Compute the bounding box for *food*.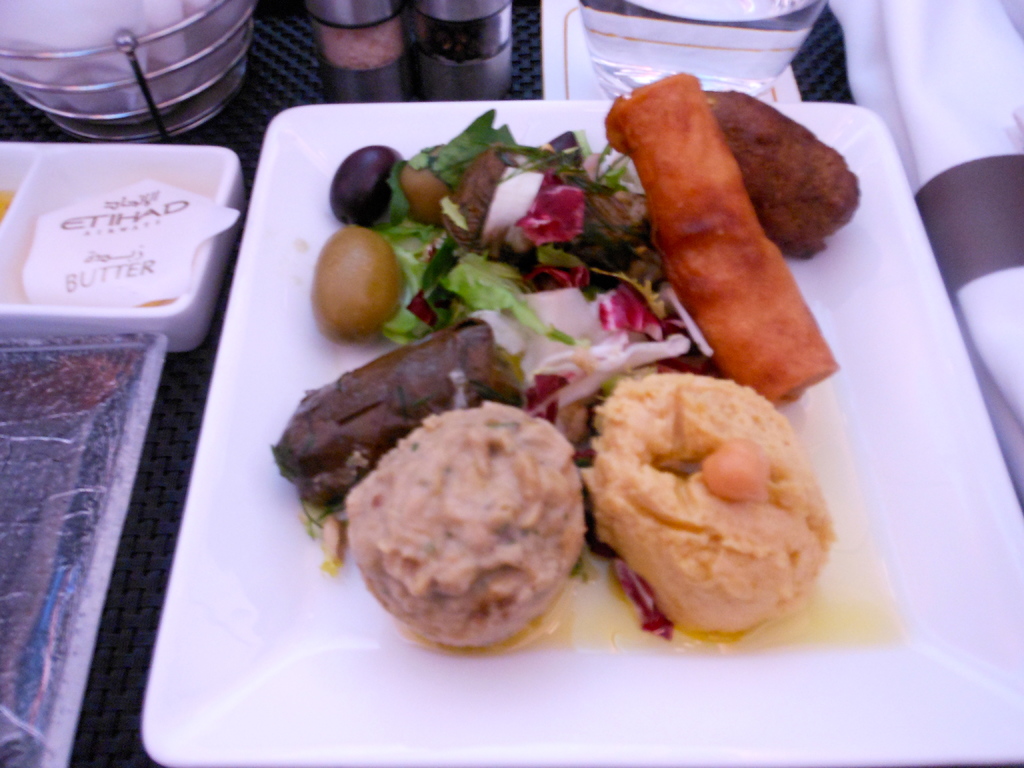
locate(330, 399, 580, 640).
